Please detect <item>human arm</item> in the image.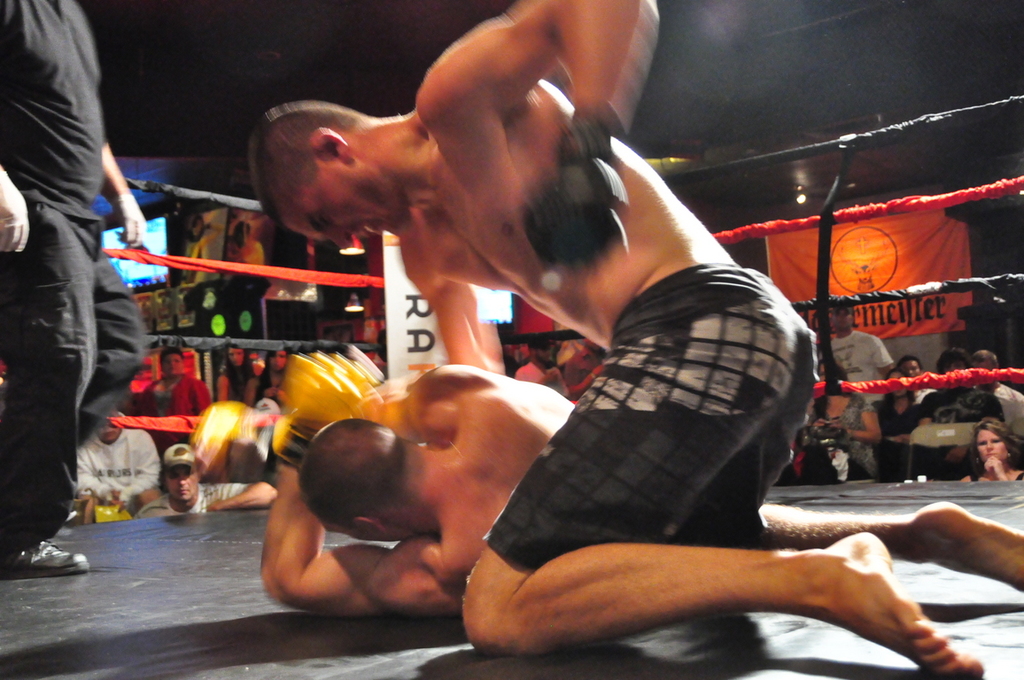
(213, 365, 229, 405).
